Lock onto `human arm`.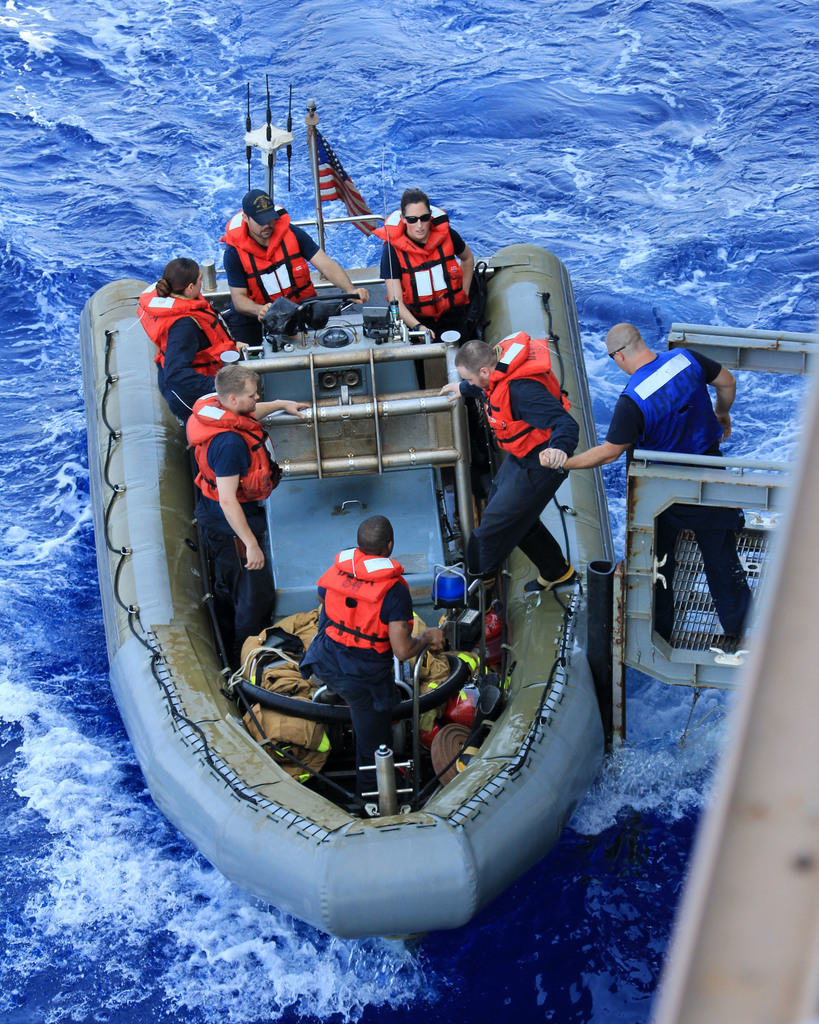
Locked: (294, 211, 354, 301).
